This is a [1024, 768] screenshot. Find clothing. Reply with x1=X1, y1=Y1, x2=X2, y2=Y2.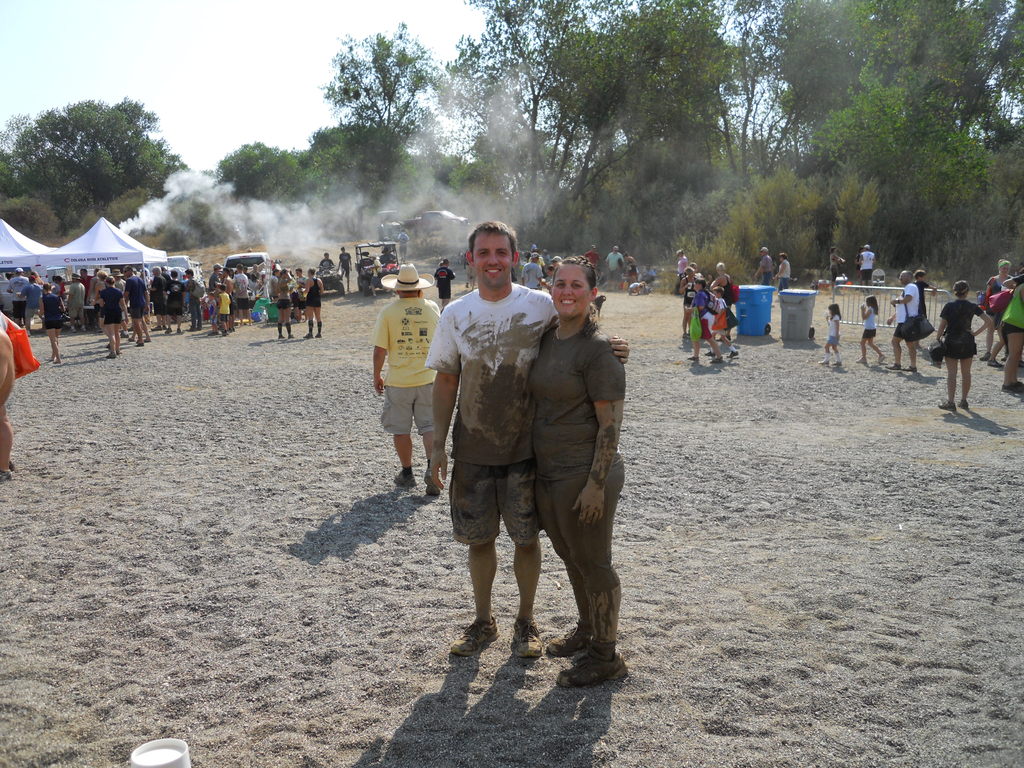
x1=1001, y1=286, x2=1019, y2=340.
